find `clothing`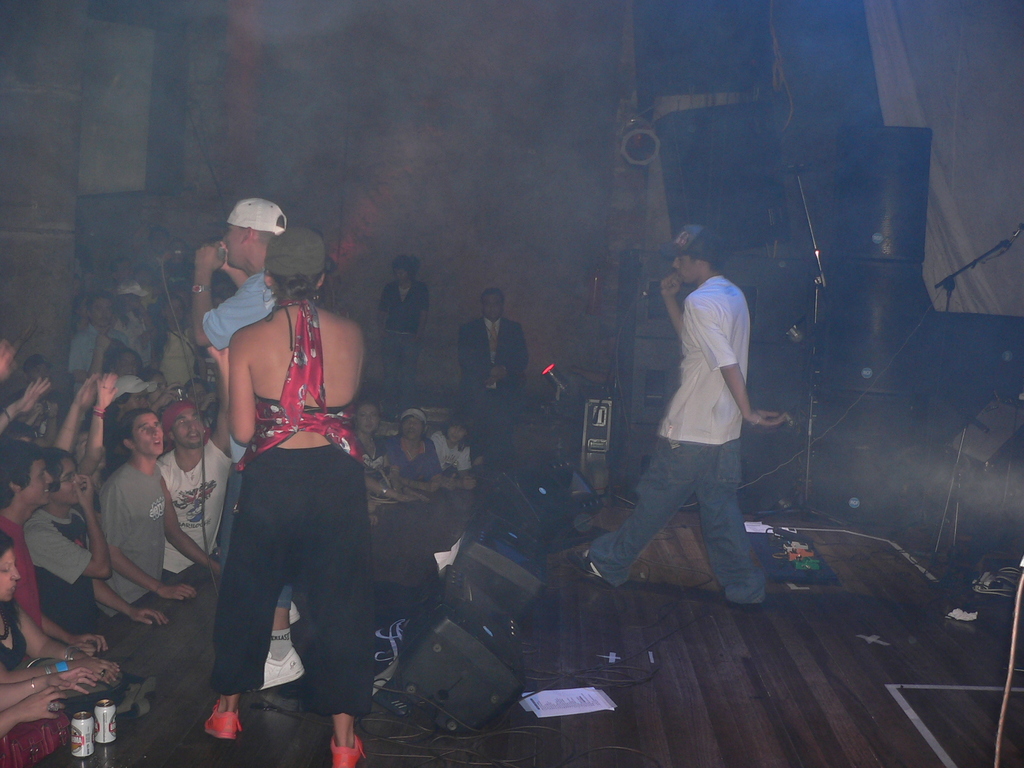
<region>62, 333, 97, 377</region>
